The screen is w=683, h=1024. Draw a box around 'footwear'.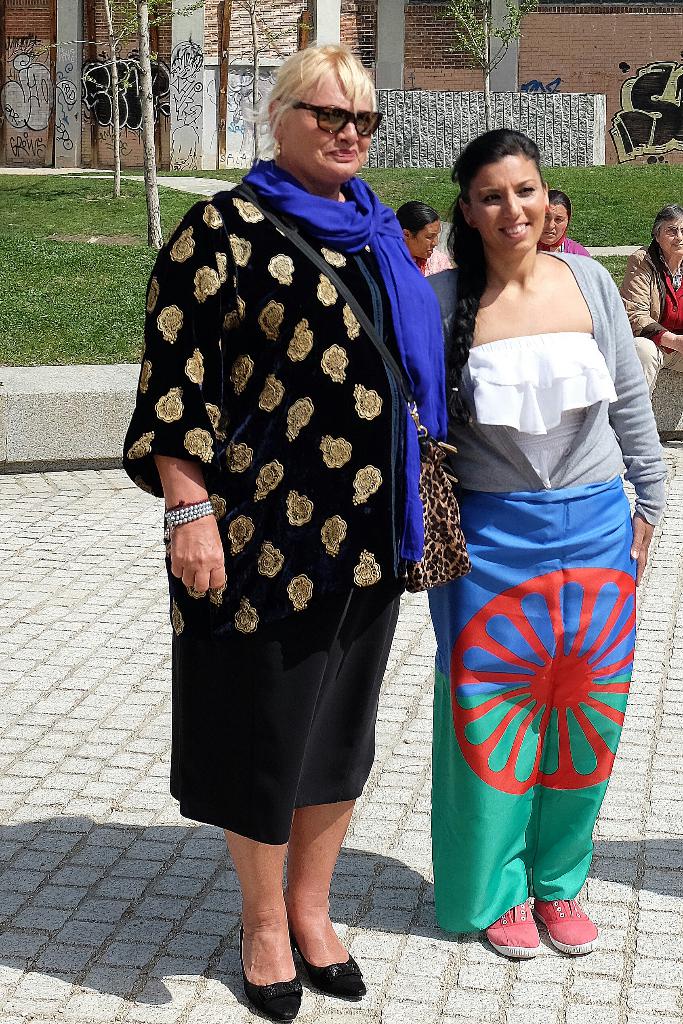
[240, 922, 299, 1023].
